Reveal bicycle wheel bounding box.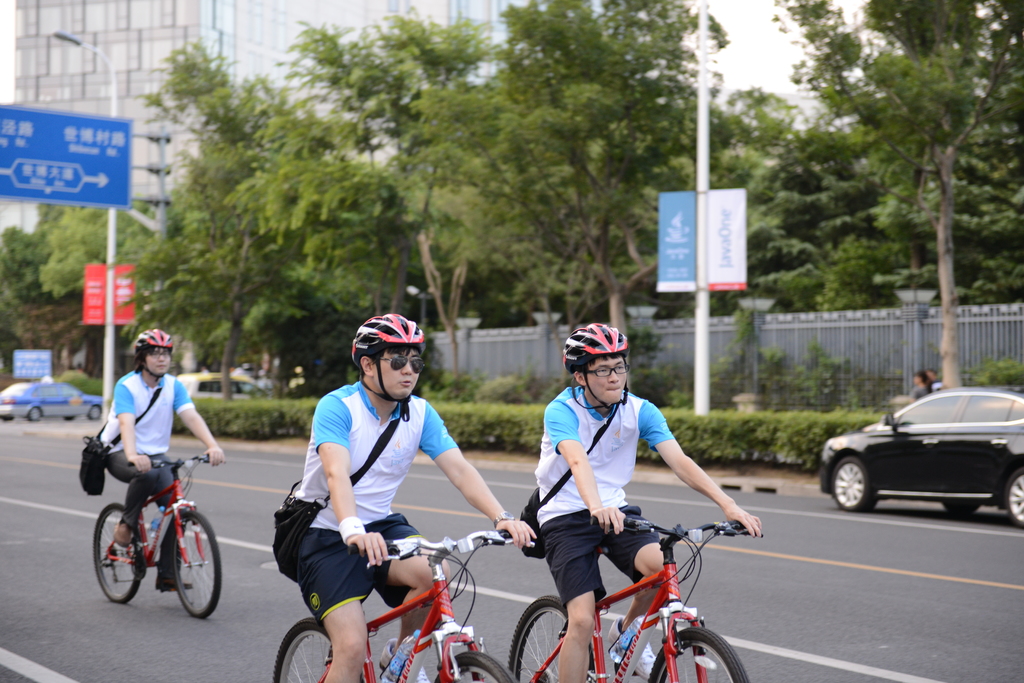
Revealed: bbox=[647, 624, 750, 682].
